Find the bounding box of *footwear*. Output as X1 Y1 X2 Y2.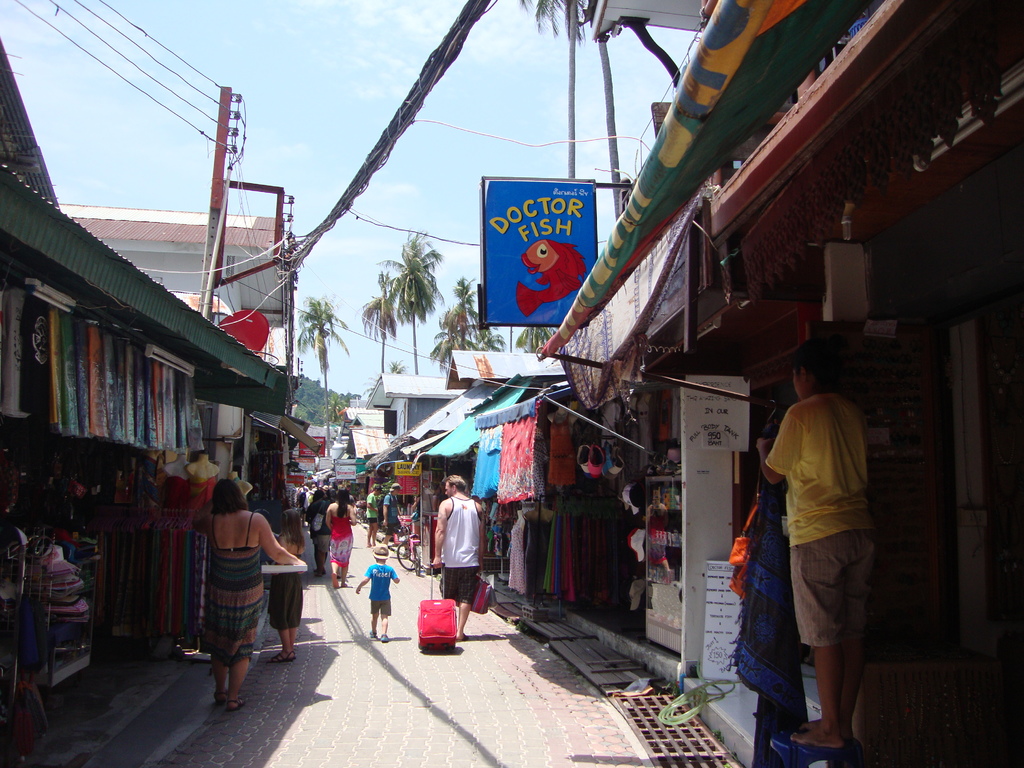
341 584 351 588.
